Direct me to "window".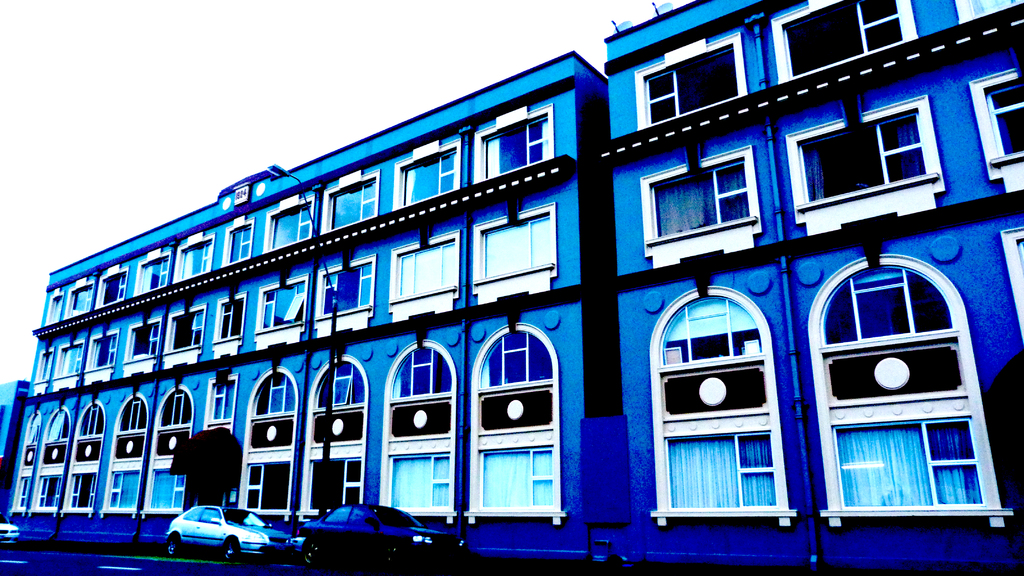
Direction: [left=378, top=335, right=459, bottom=525].
